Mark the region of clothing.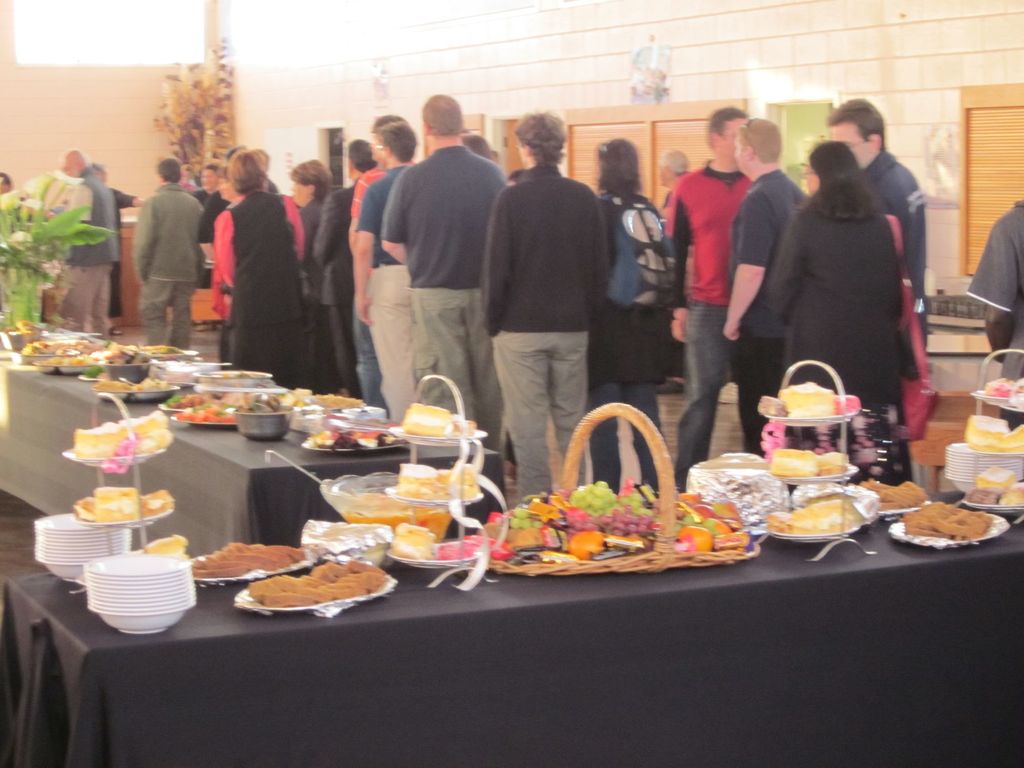
Region: bbox=[132, 179, 211, 355].
